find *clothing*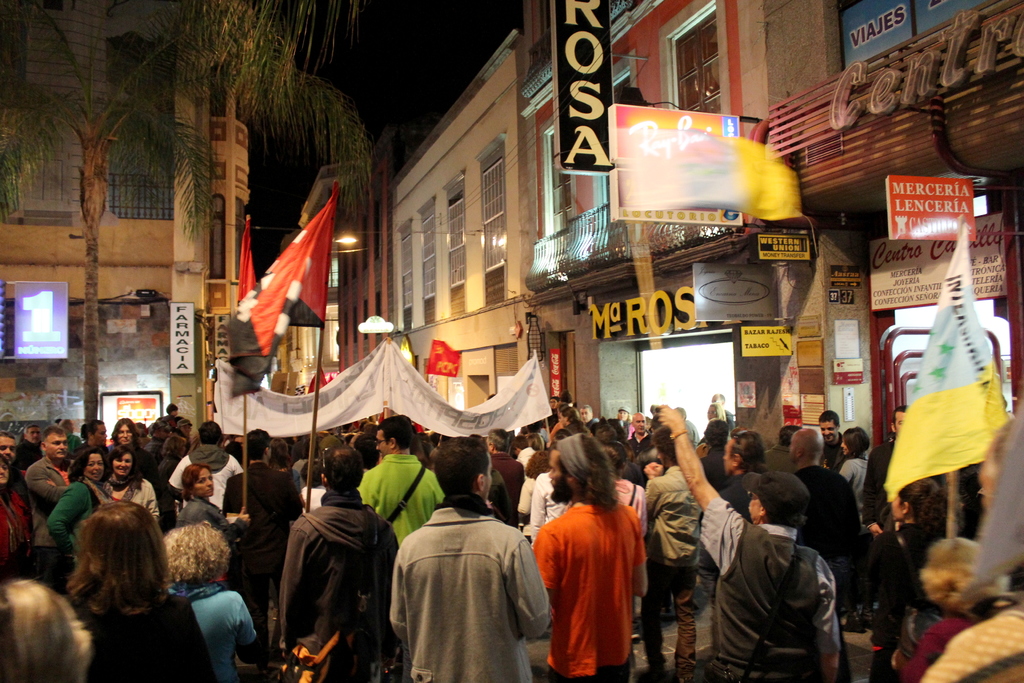
select_region(487, 449, 525, 507)
